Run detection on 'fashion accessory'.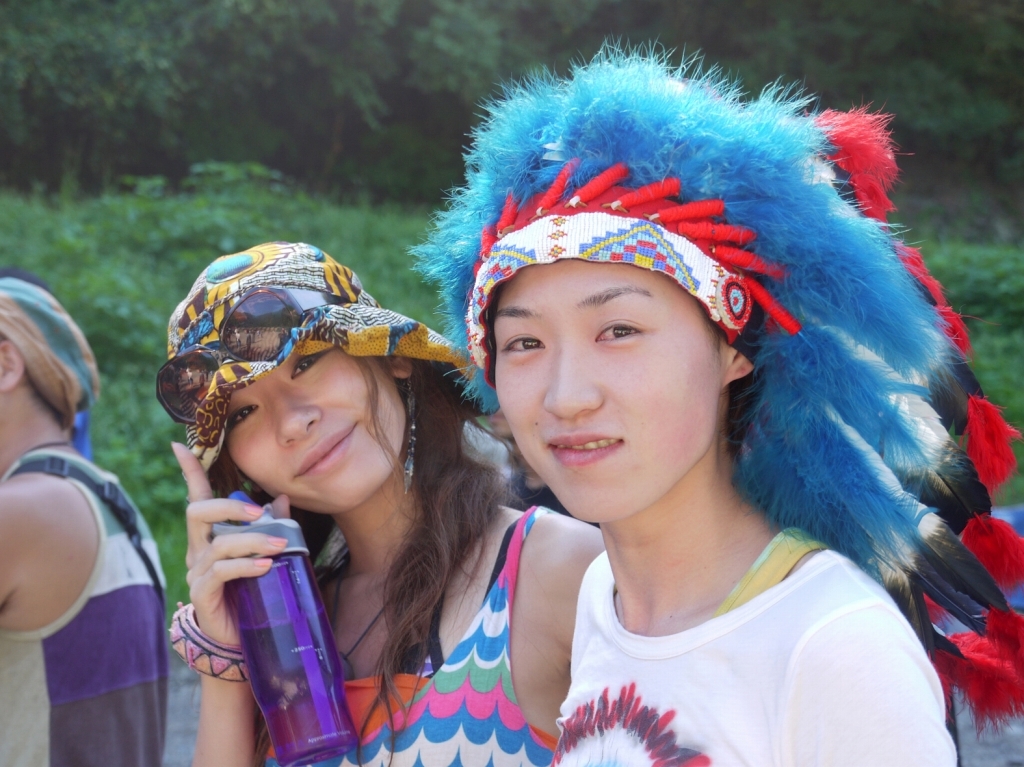
Result: [155, 269, 339, 431].
